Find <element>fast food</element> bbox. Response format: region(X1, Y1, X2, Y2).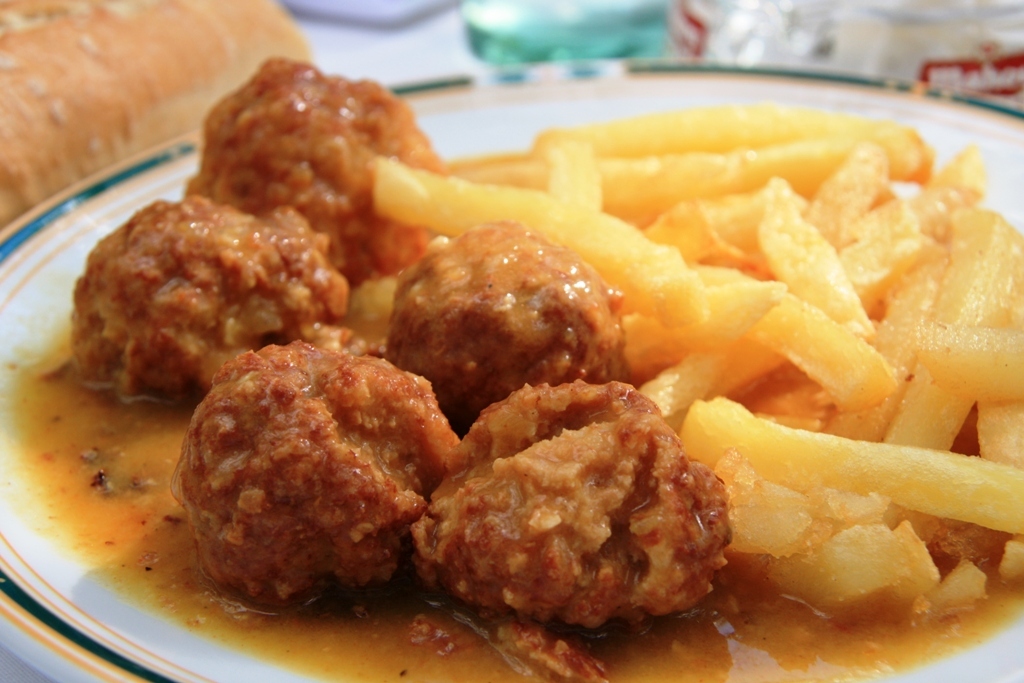
region(76, 196, 353, 403).
